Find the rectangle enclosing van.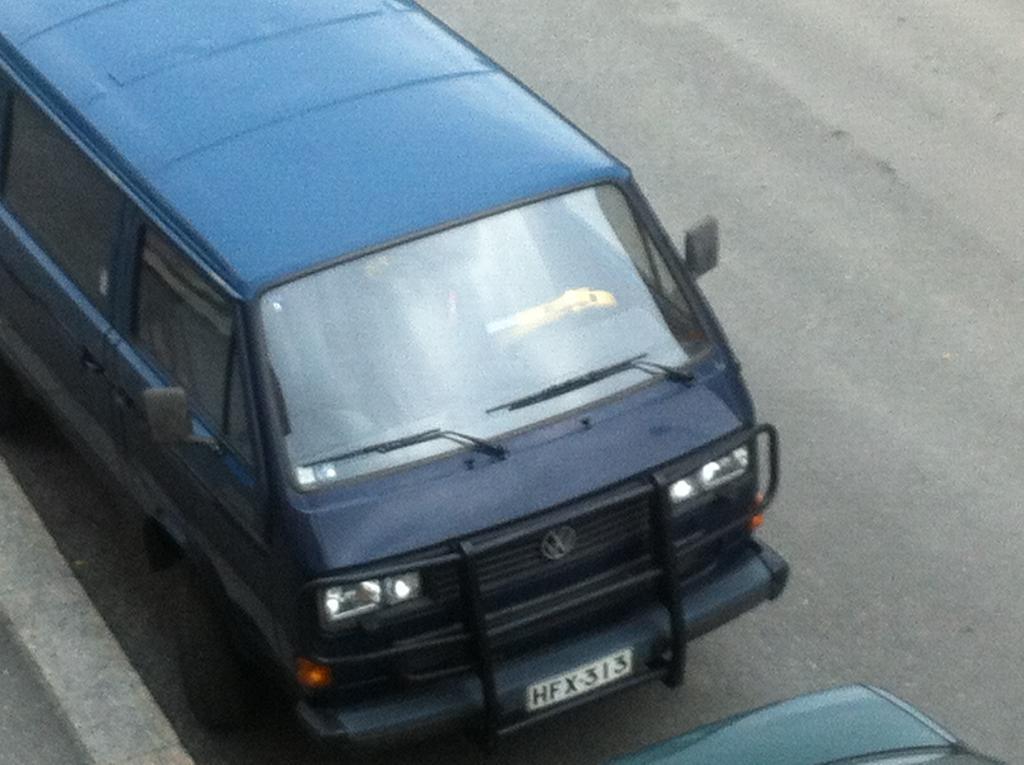
x1=0 y1=0 x2=792 y2=764.
